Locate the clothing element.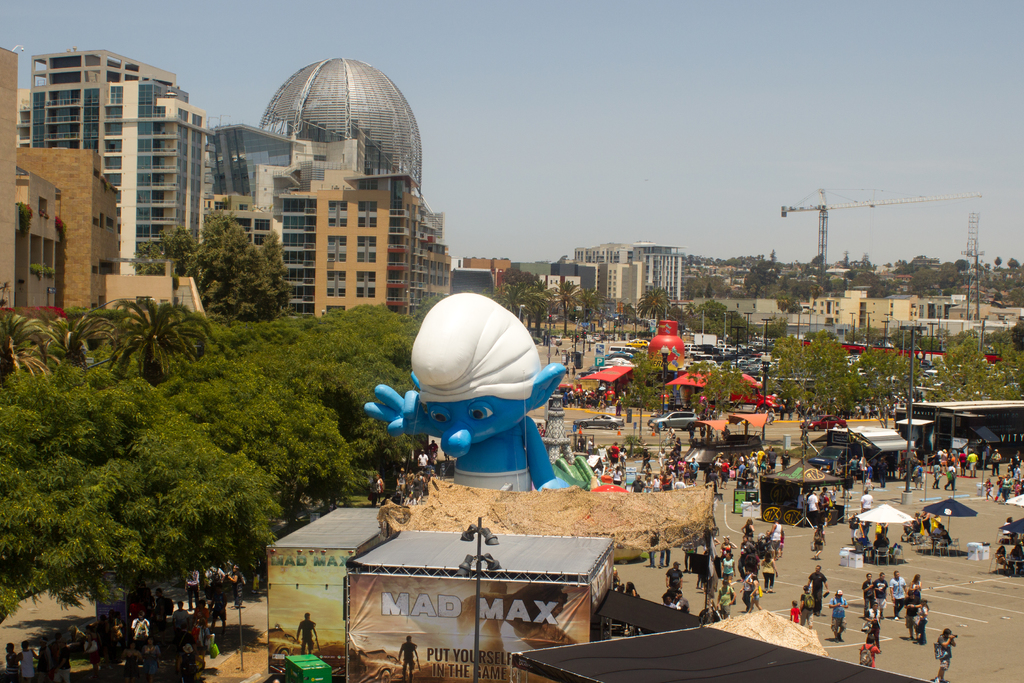
Element bbox: 717/457/730/475.
